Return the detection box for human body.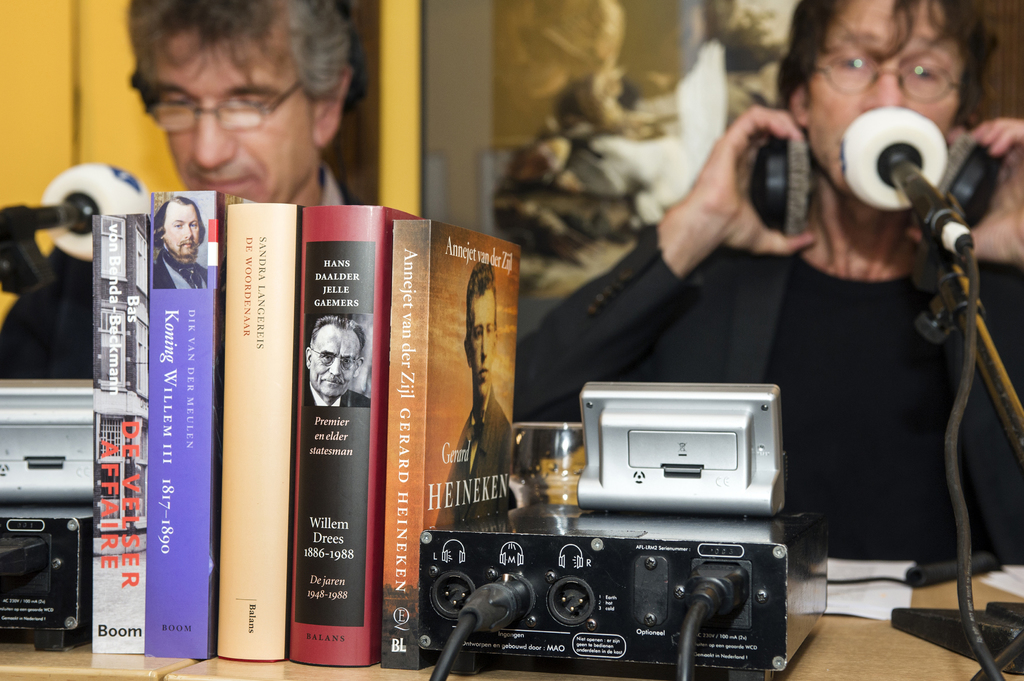
{"left": 154, "top": 255, "right": 207, "bottom": 287}.
